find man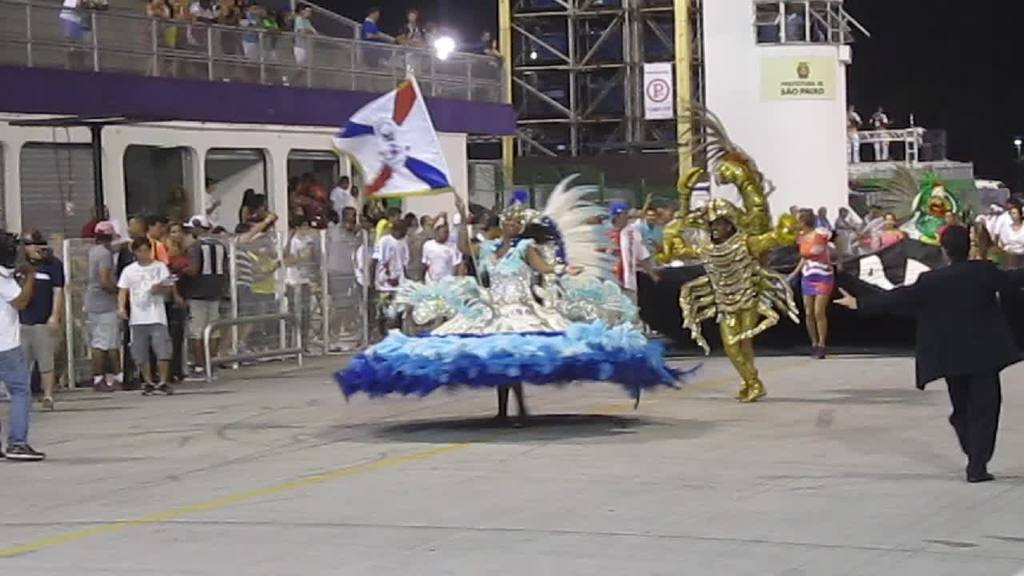
[668, 207, 794, 404]
